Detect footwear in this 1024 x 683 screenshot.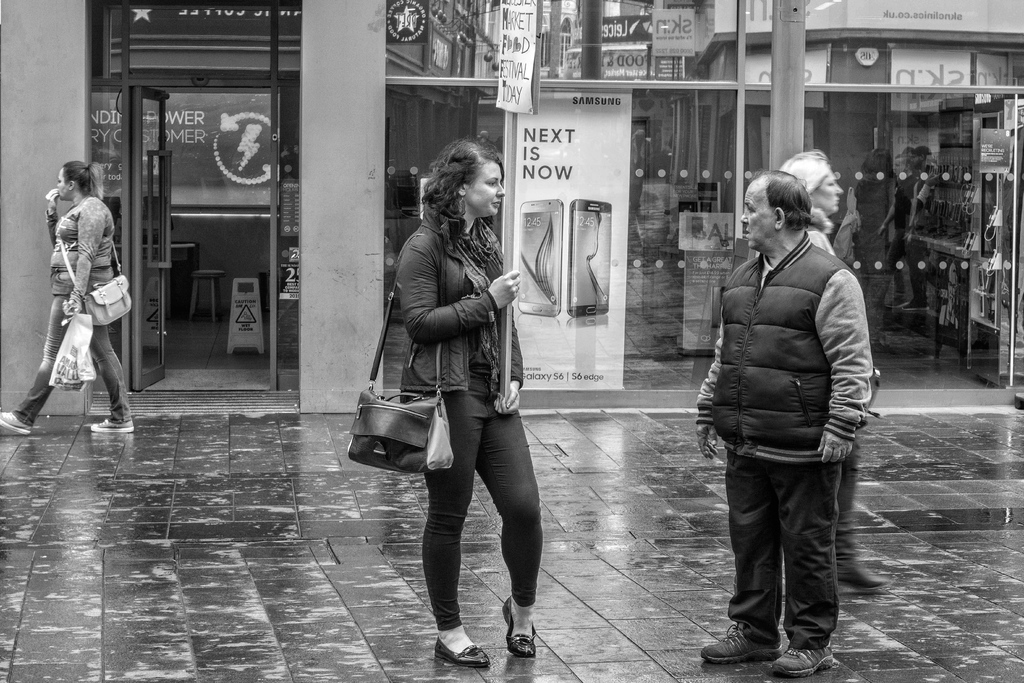
Detection: <region>435, 631, 487, 666</region>.
